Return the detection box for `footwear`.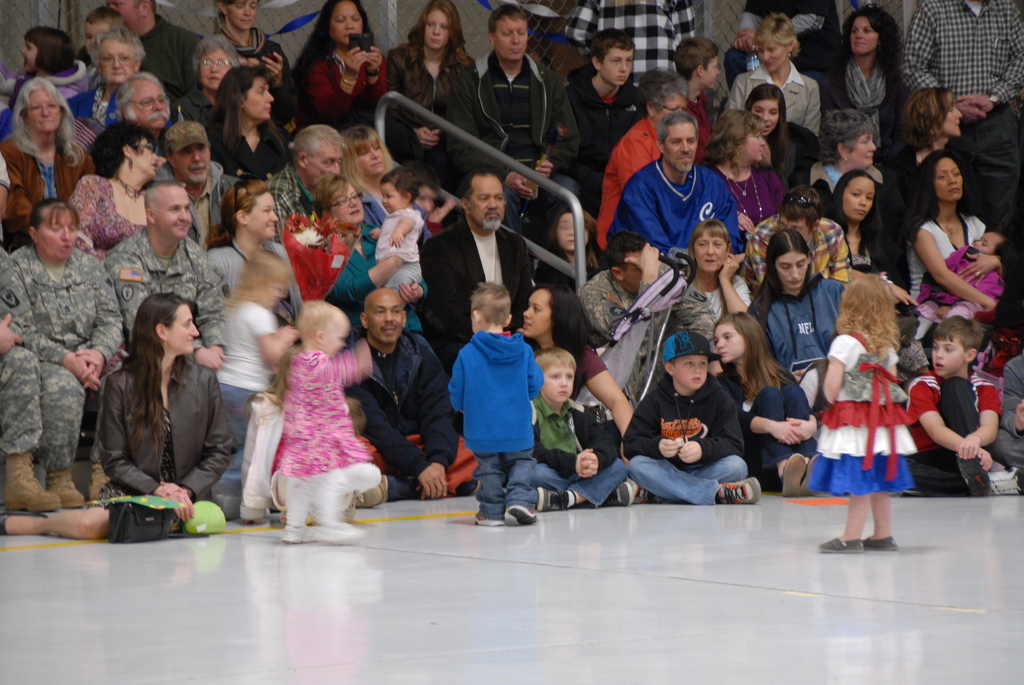
(609, 475, 648, 510).
